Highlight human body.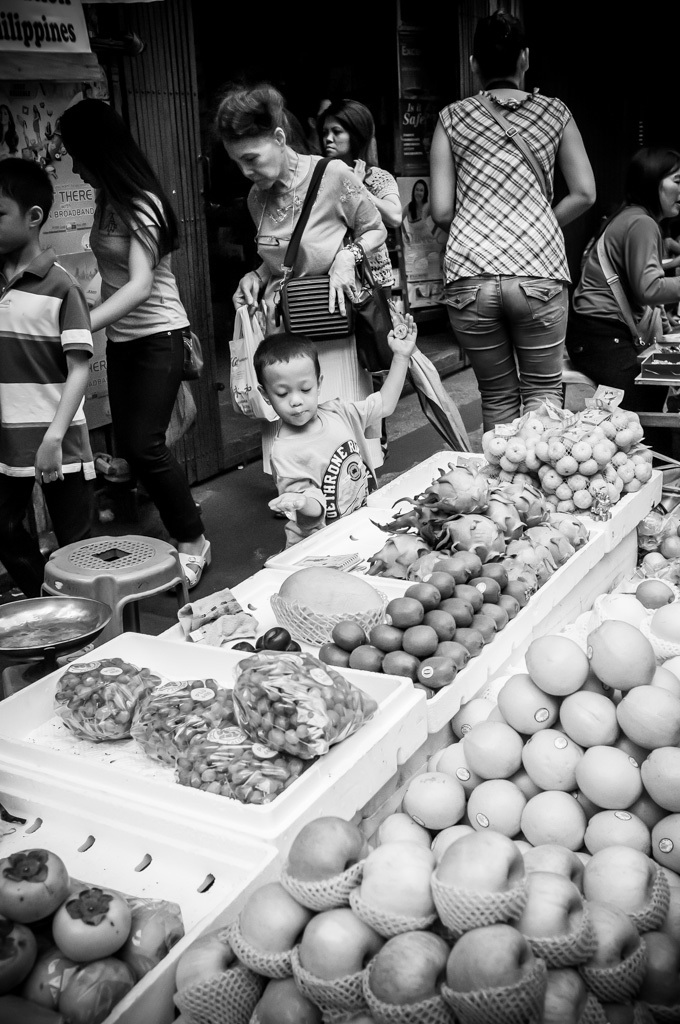
Highlighted region: bbox=[267, 328, 416, 548].
